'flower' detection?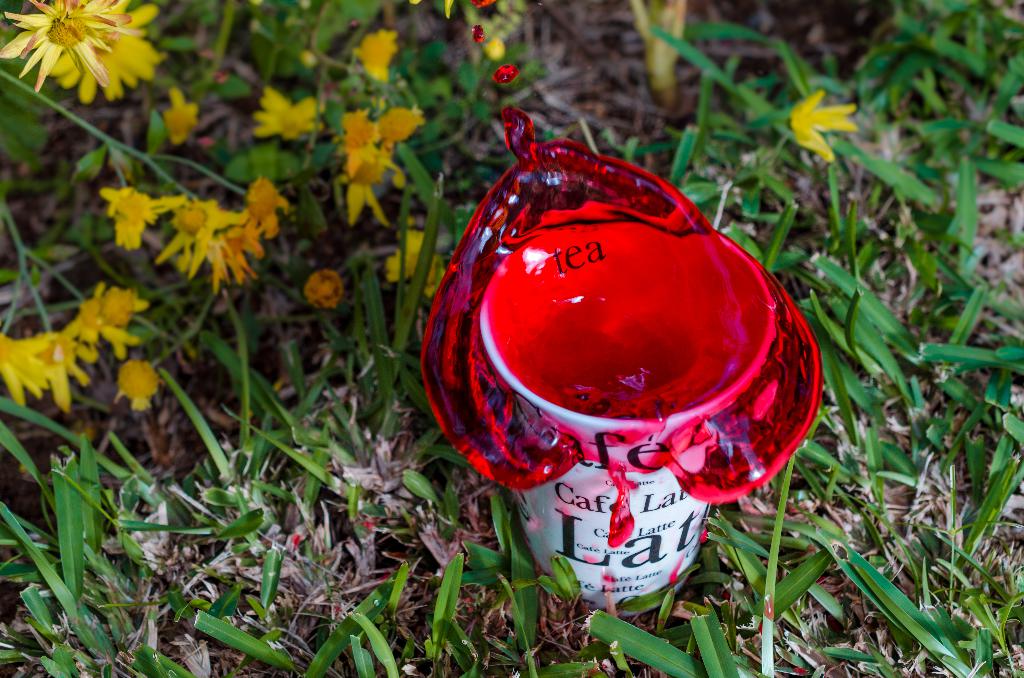
{"x1": 99, "y1": 181, "x2": 173, "y2": 253}
